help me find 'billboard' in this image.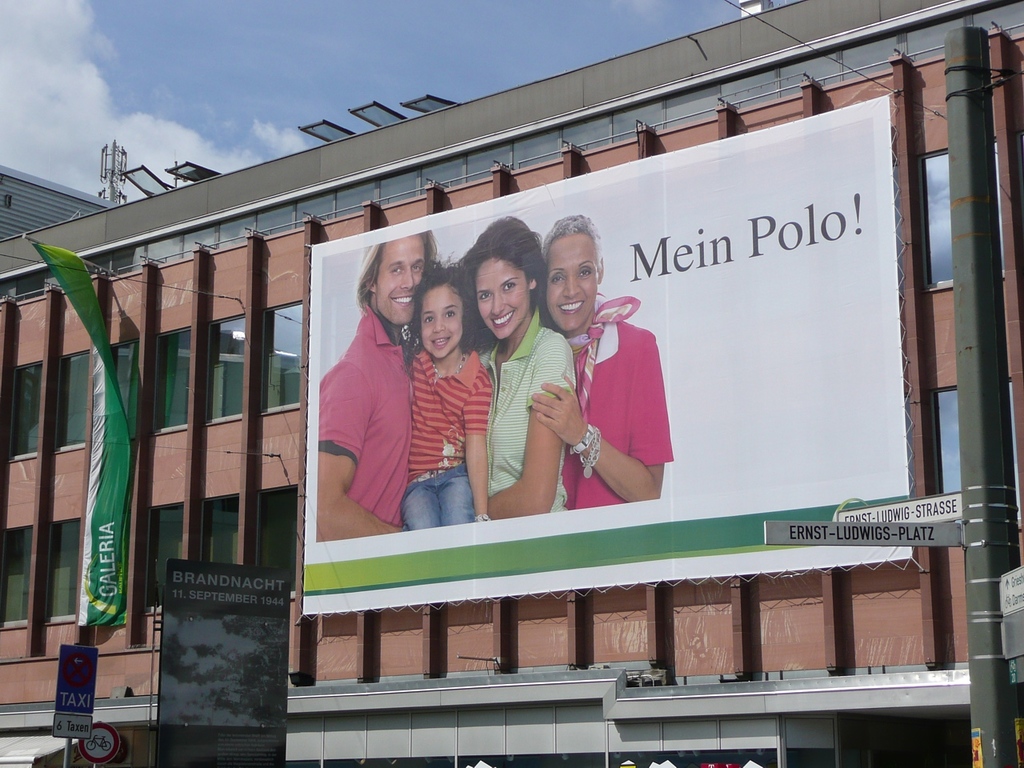
Found it: pyautogui.locateOnScreen(301, 93, 914, 617).
